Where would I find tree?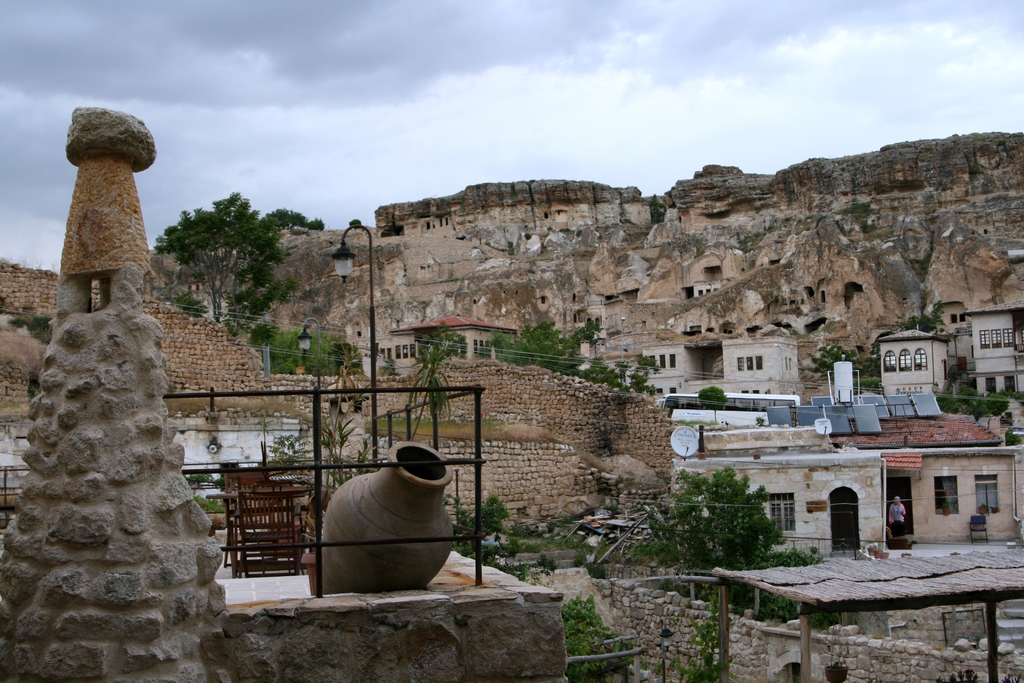
At <region>481, 317, 594, 368</region>.
